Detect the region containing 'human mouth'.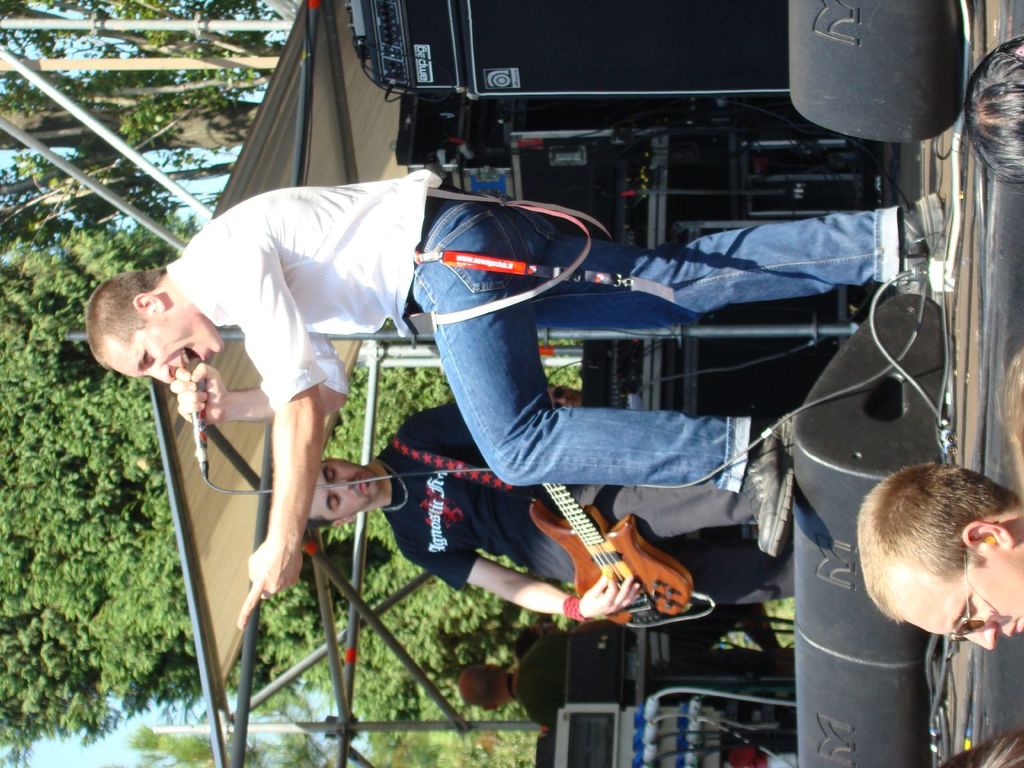
left=353, top=472, right=365, bottom=500.
